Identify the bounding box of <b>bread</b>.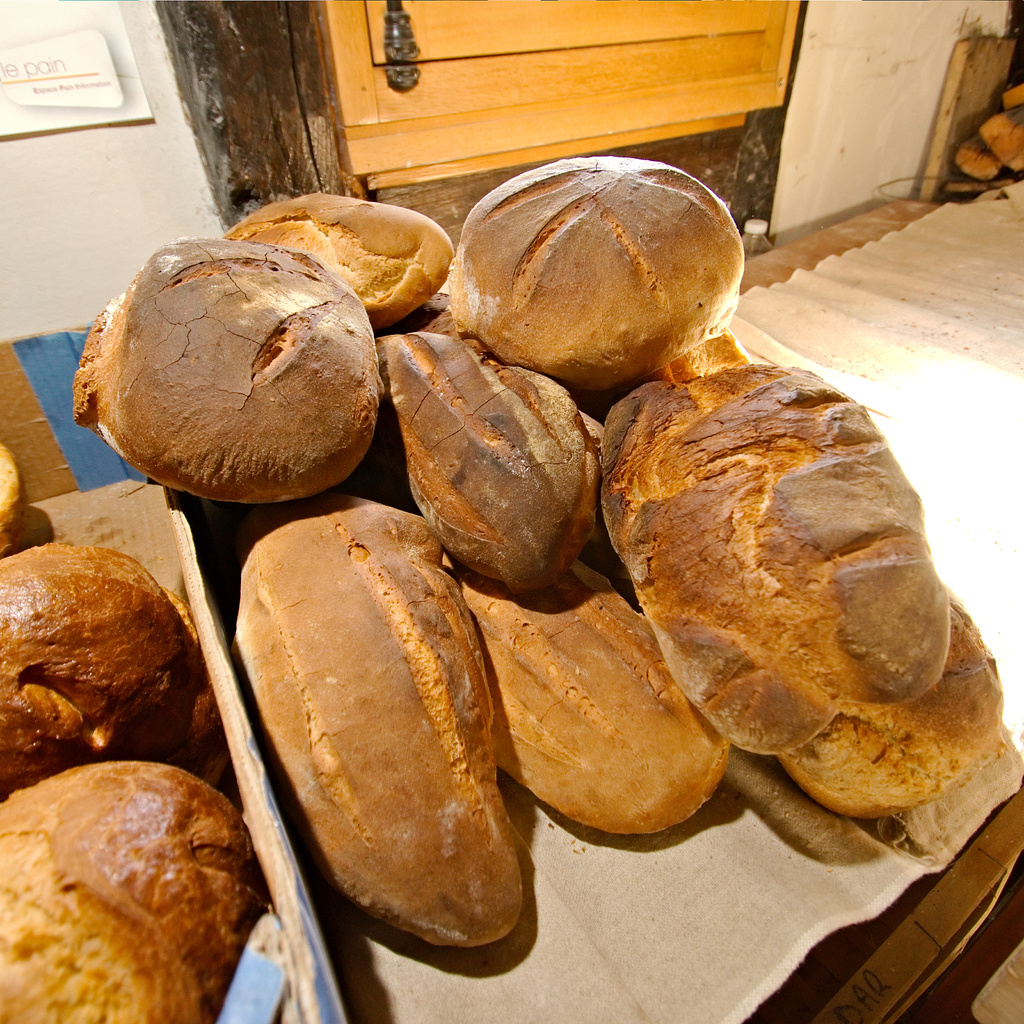
0 440 30 557.
